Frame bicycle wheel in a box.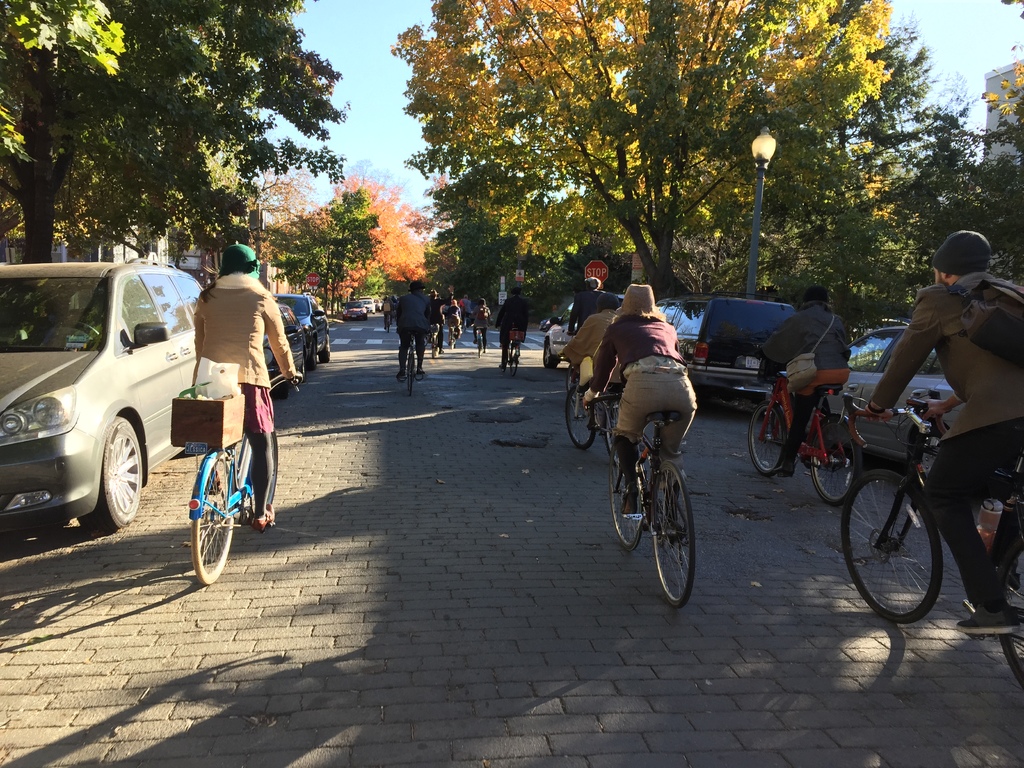
{"left": 607, "top": 439, "right": 644, "bottom": 551}.
